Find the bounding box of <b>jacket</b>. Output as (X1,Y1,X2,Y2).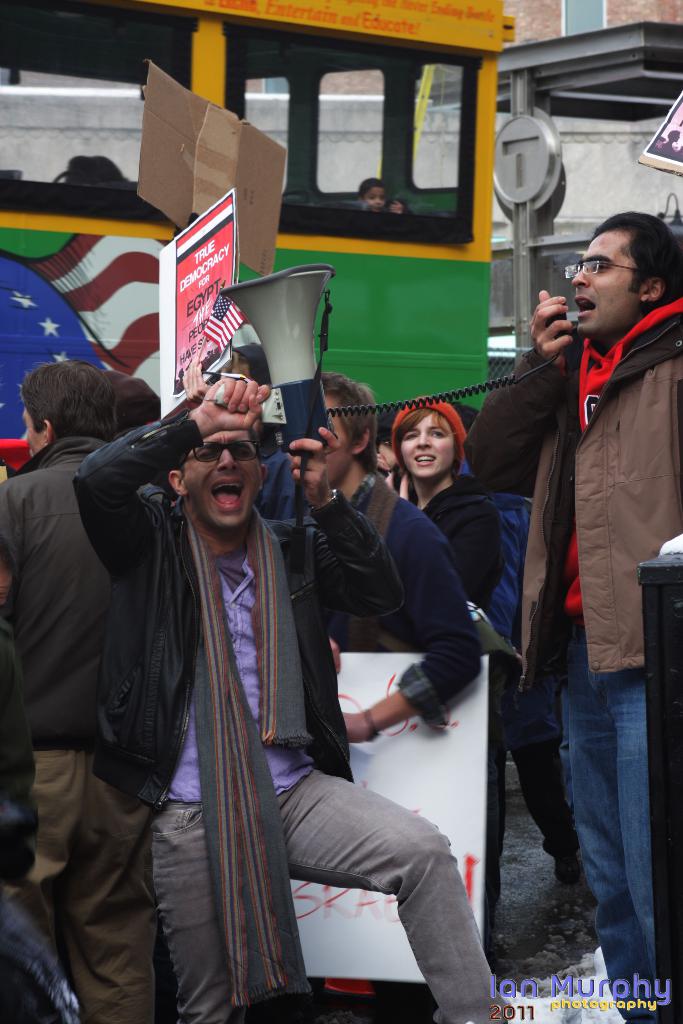
(515,283,682,701).
